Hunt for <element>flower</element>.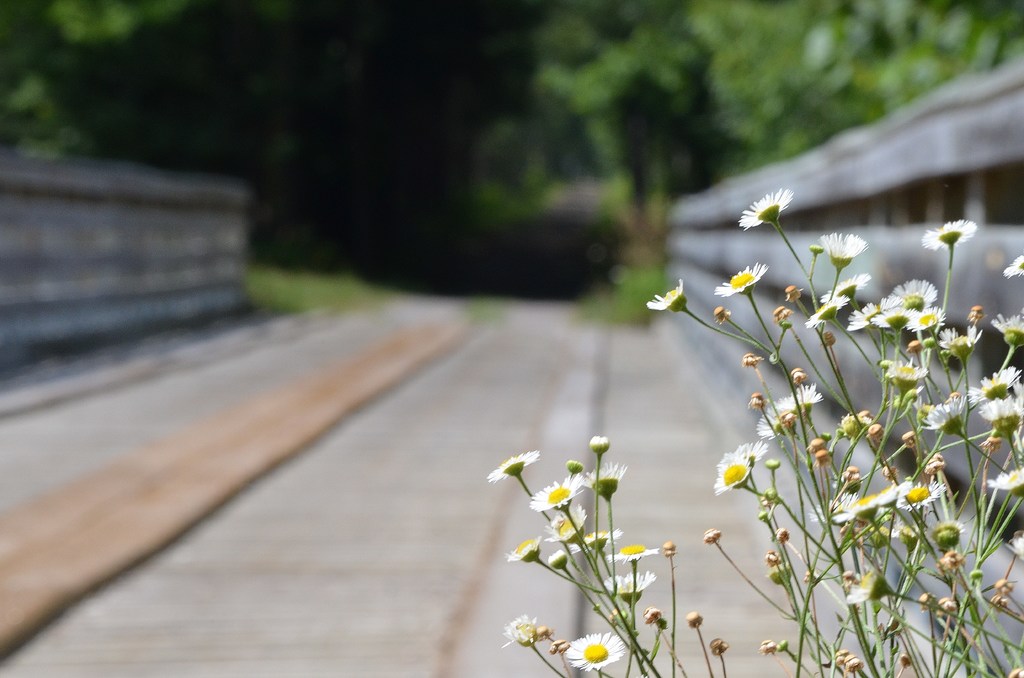
Hunted down at 607 543 661 564.
